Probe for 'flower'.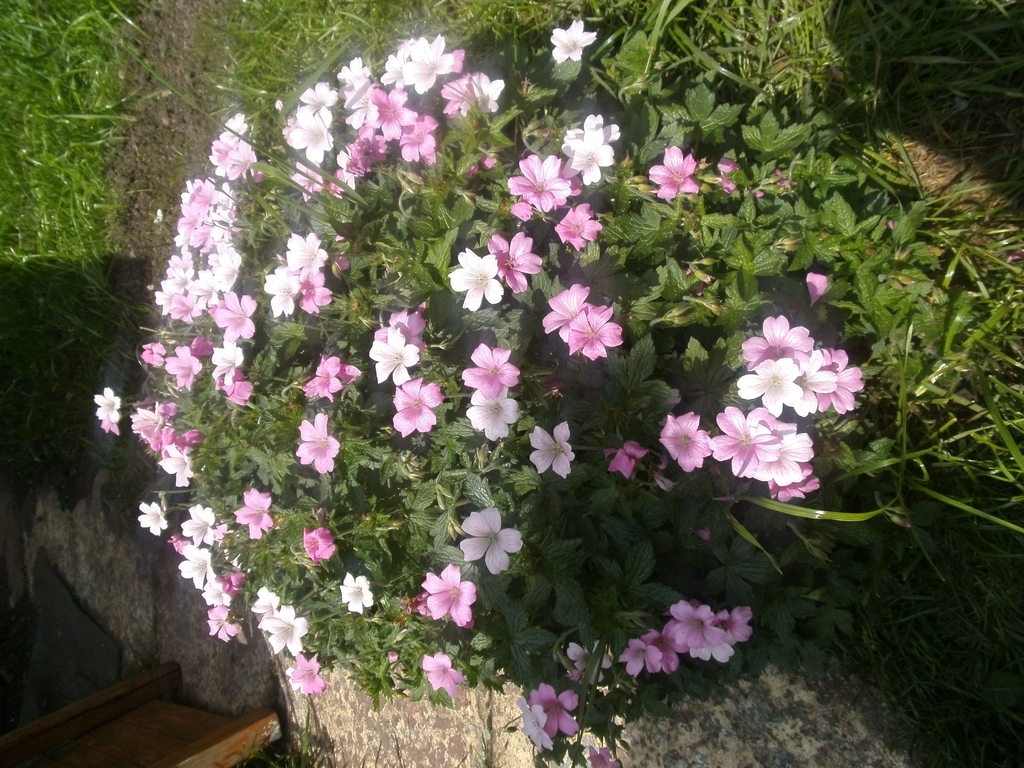
Probe result: rect(483, 230, 543, 296).
